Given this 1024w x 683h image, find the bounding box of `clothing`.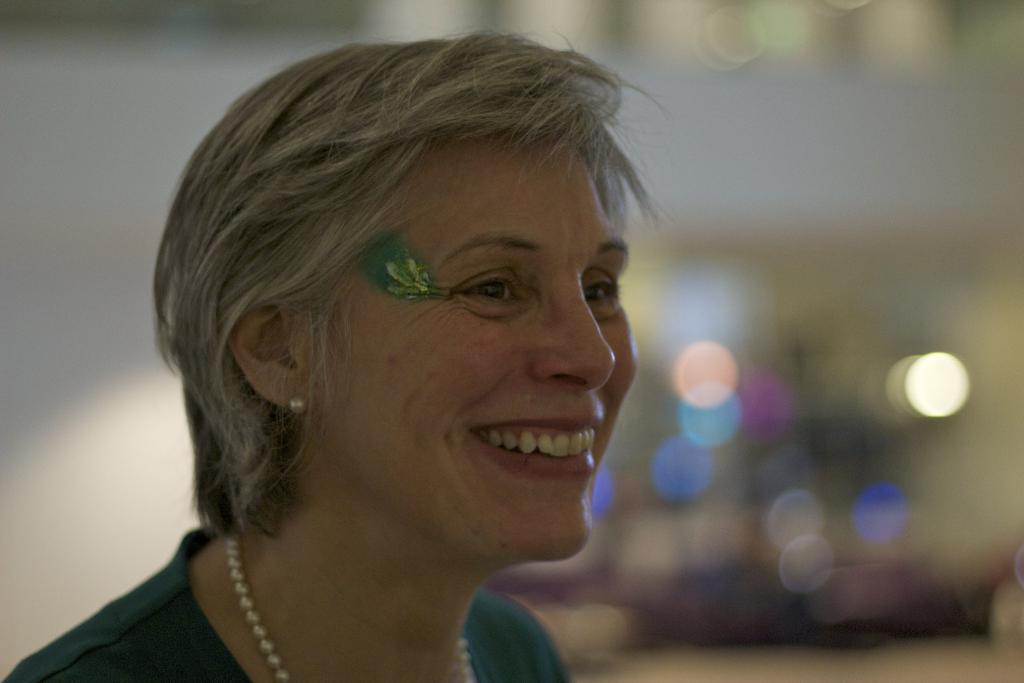
box(0, 529, 572, 682).
